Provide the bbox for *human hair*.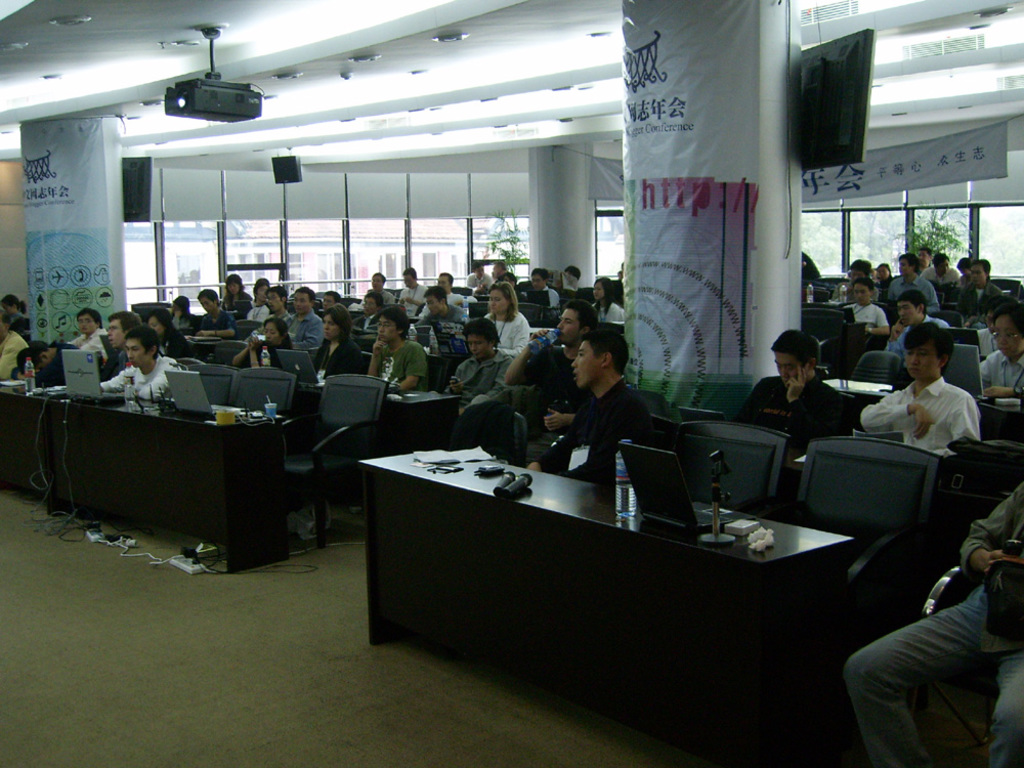
(x1=322, y1=302, x2=351, y2=343).
